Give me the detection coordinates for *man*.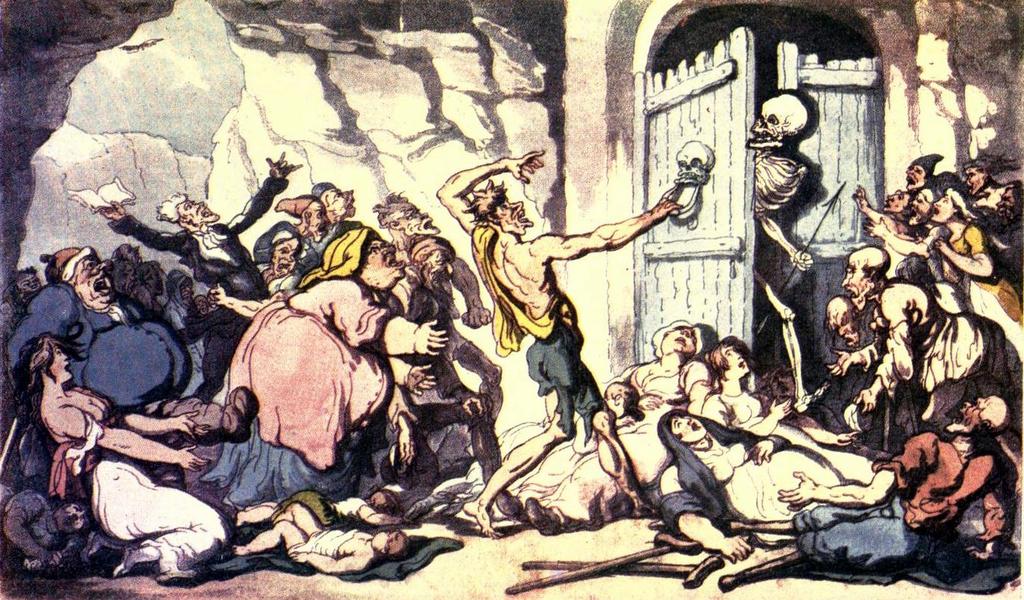
1, 243, 263, 437.
